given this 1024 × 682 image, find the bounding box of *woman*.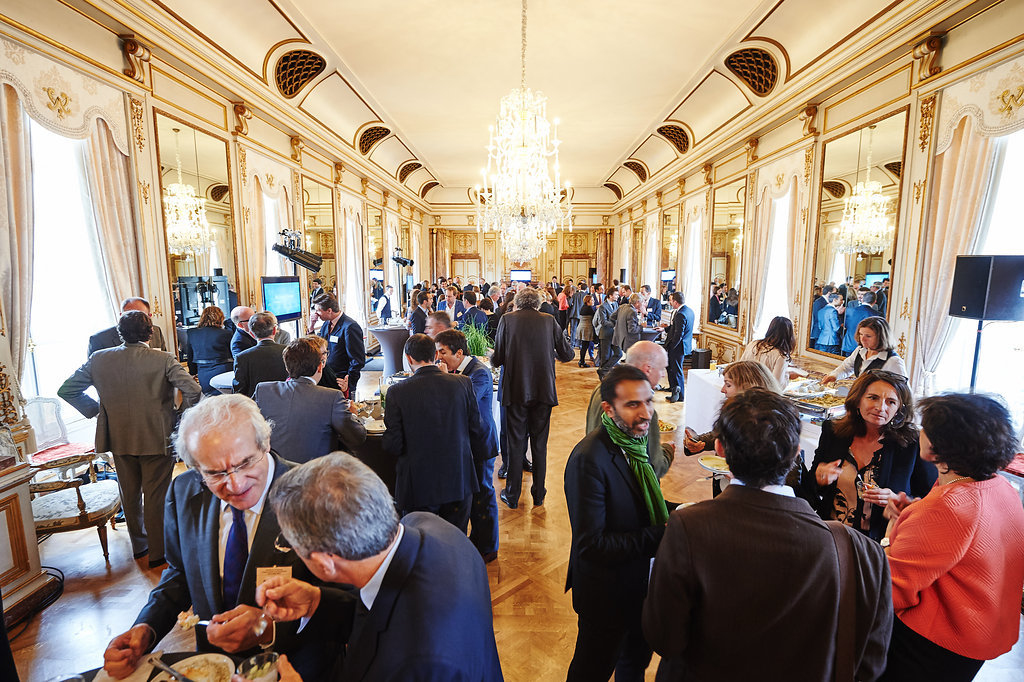
x1=880 y1=396 x2=1018 y2=676.
